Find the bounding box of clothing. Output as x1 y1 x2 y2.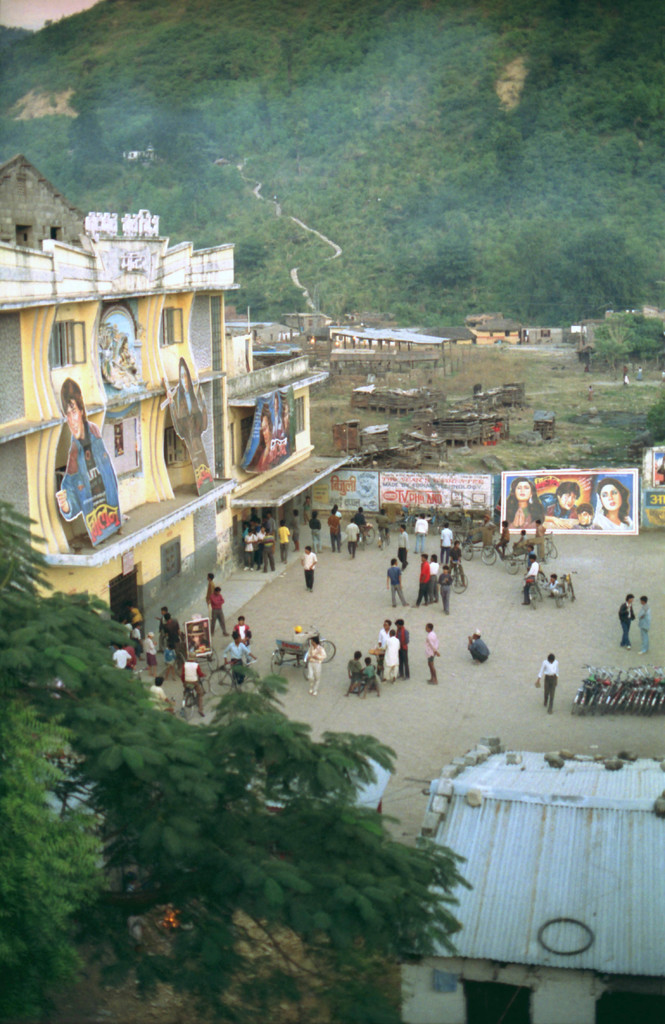
599 514 632 529.
